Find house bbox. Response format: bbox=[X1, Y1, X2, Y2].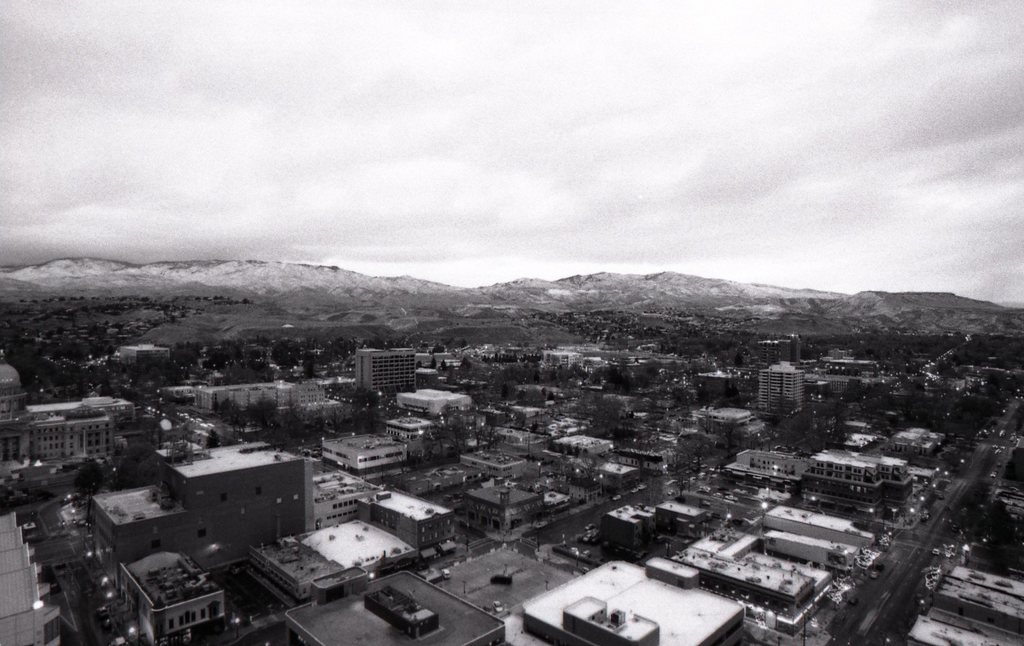
bbox=[2, 350, 111, 481].
